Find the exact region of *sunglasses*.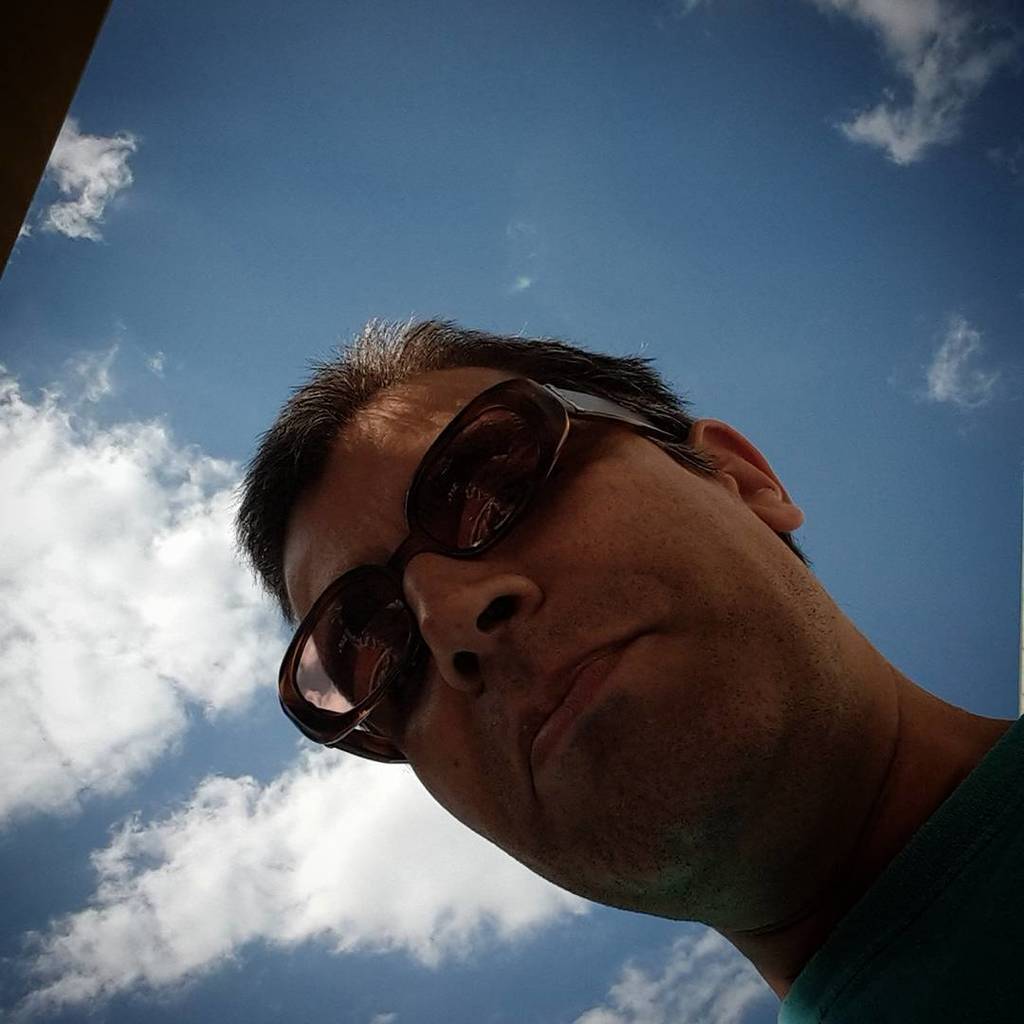
Exact region: (276,375,676,763).
